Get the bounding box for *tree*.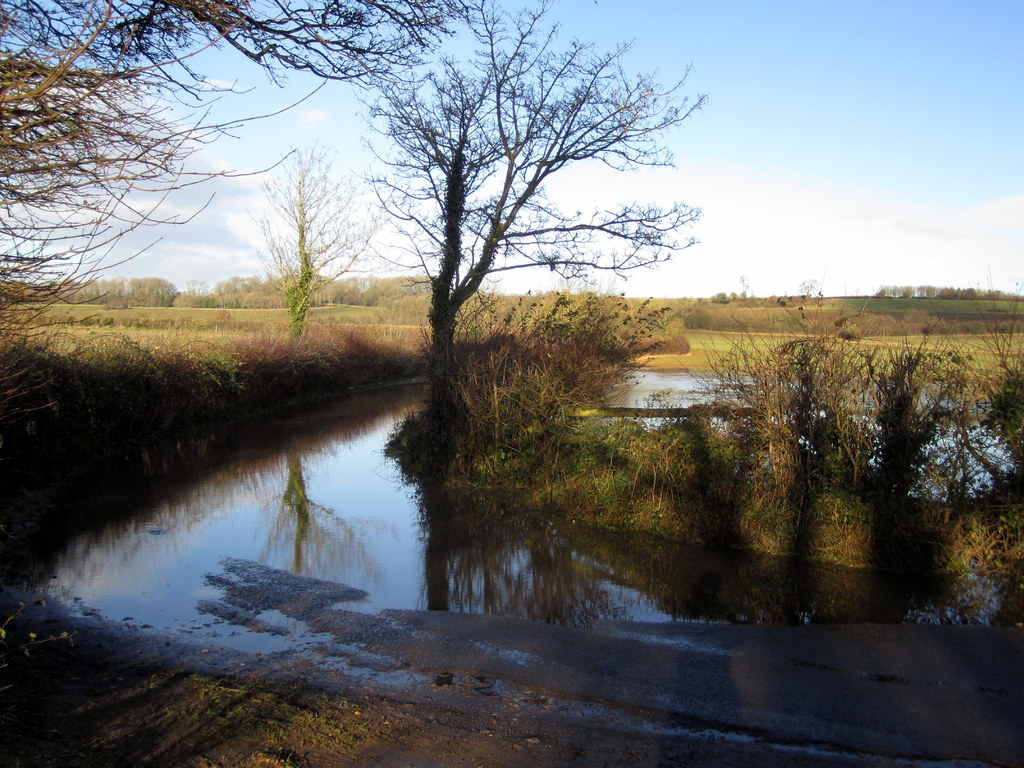
Rect(327, 34, 689, 387).
